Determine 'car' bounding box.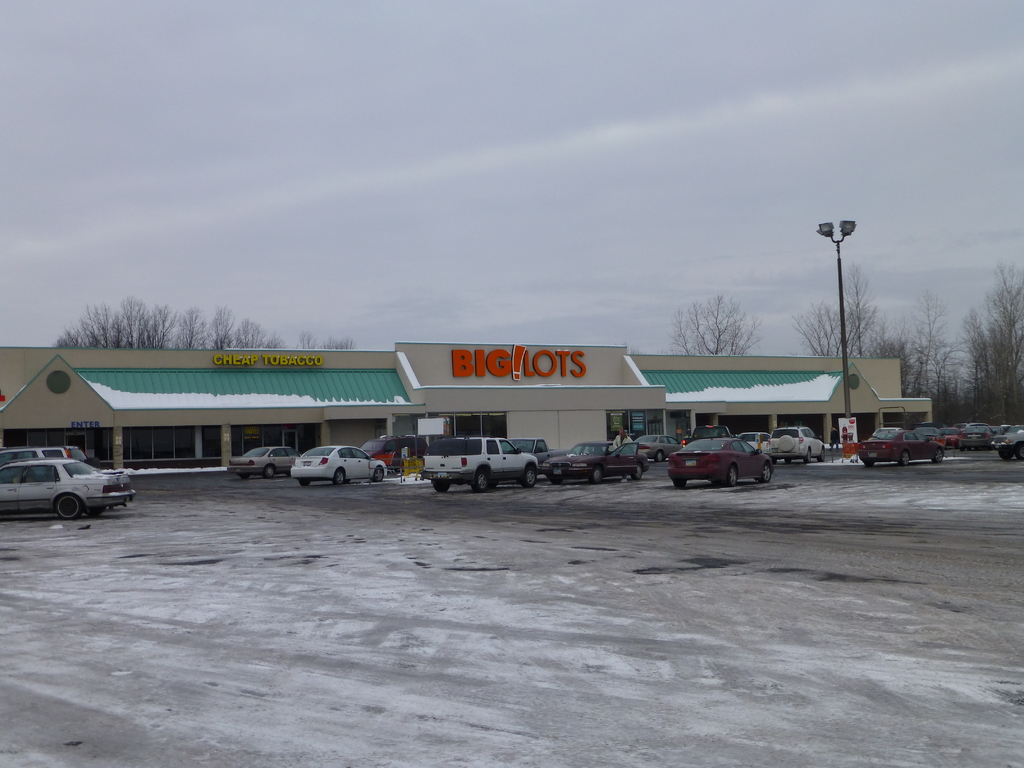
Determined: region(767, 421, 826, 457).
